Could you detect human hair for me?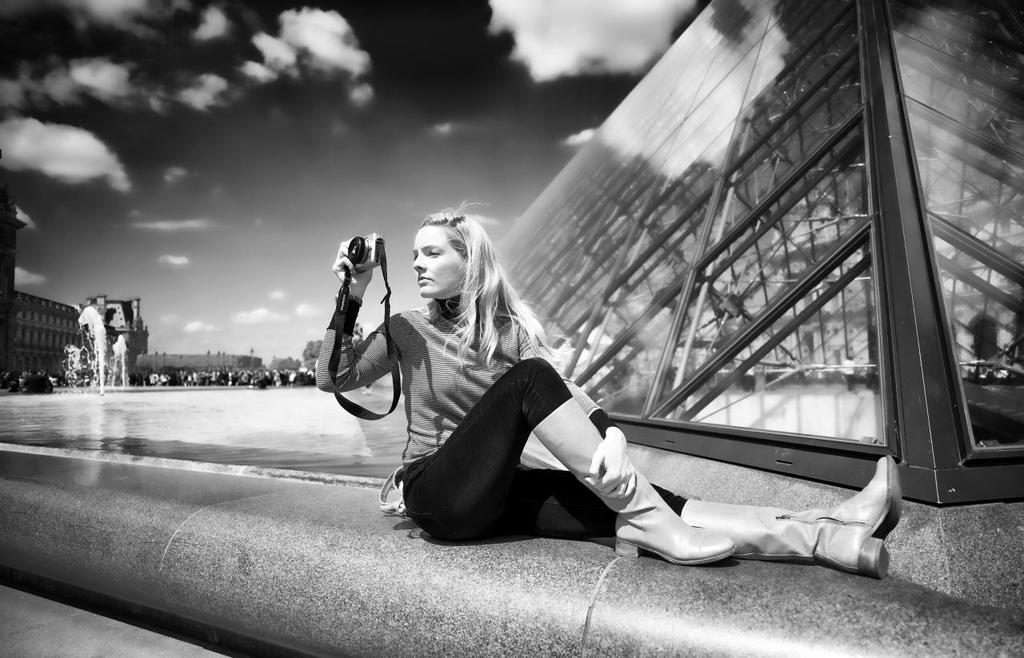
Detection result: [x1=405, y1=209, x2=532, y2=374].
